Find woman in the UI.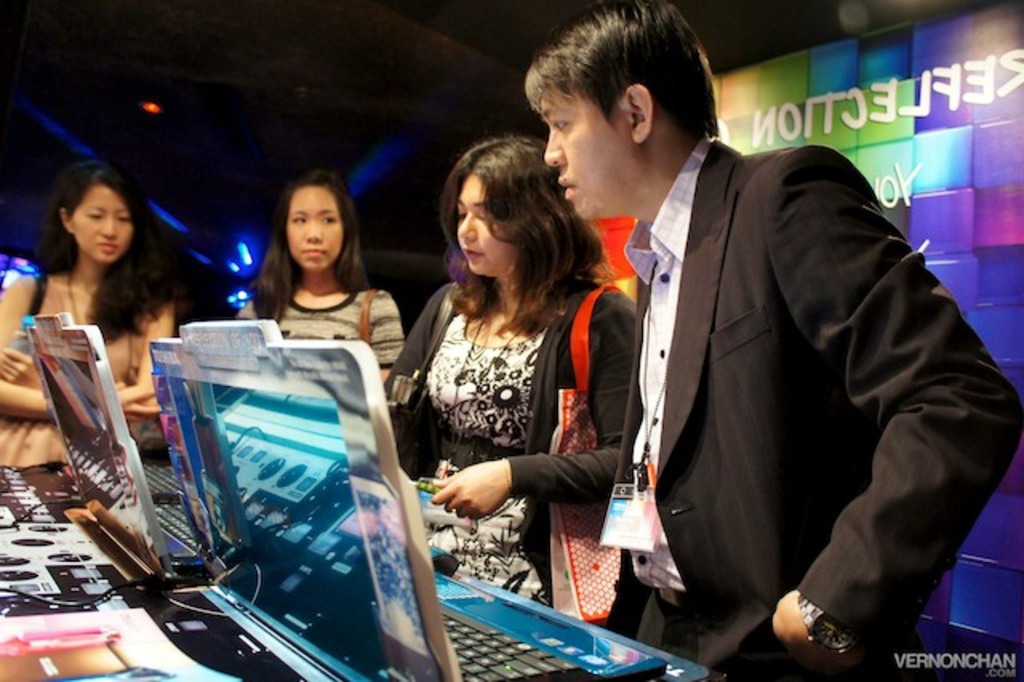
UI element at [left=250, top=176, right=421, bottom=403].
